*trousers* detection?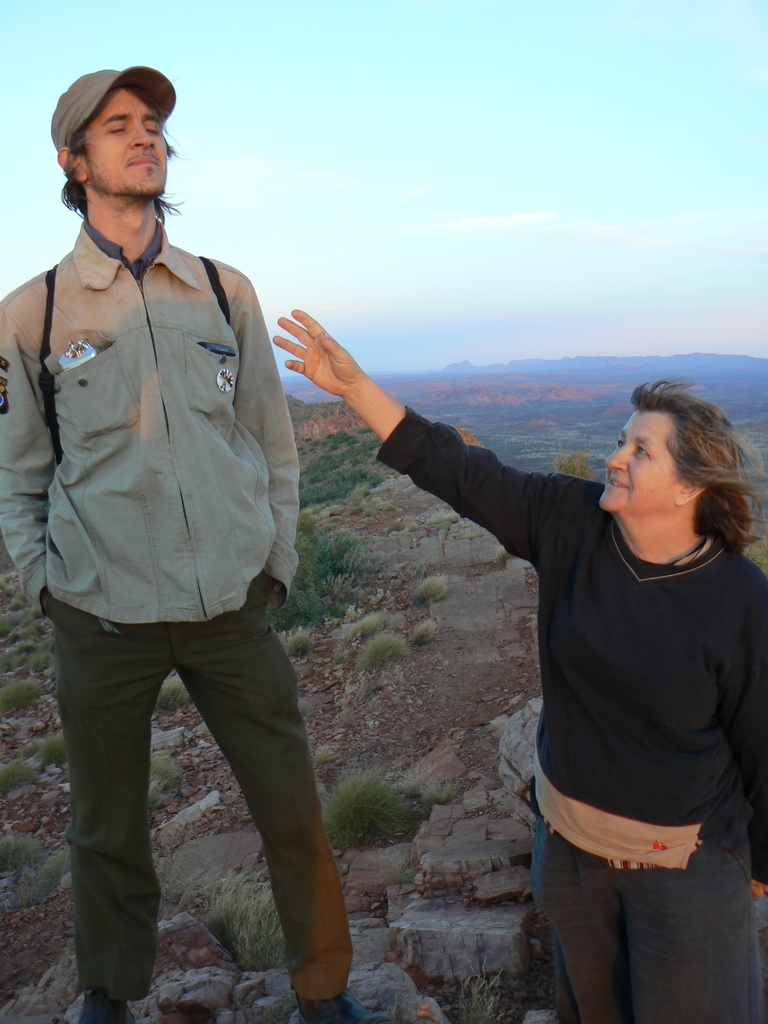
<region>527, 841, 767, 1023</region>
